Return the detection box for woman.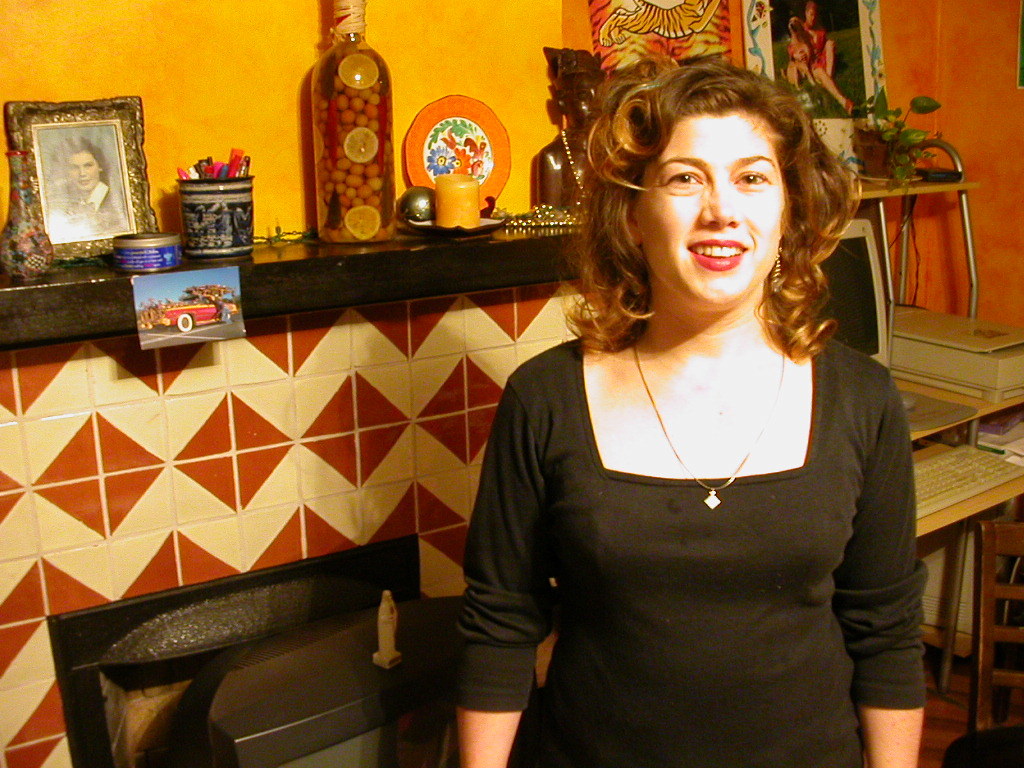
Rect(40, 133, 130, 243).
